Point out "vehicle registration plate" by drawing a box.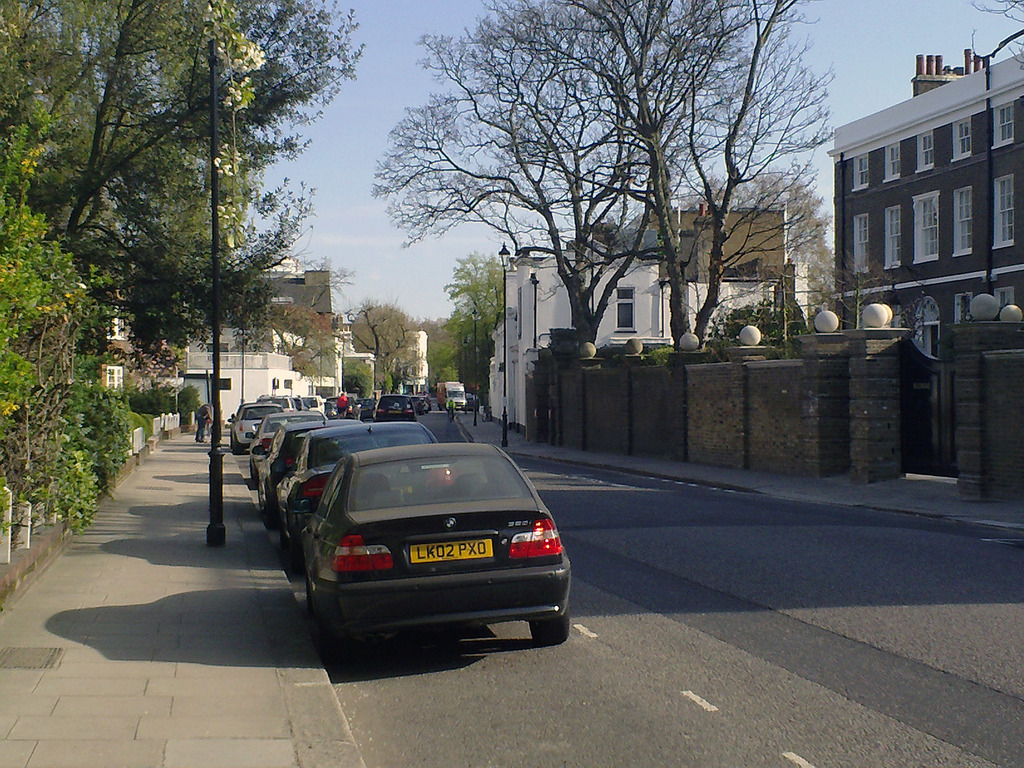
BBox(412, 540, 491, 563).
